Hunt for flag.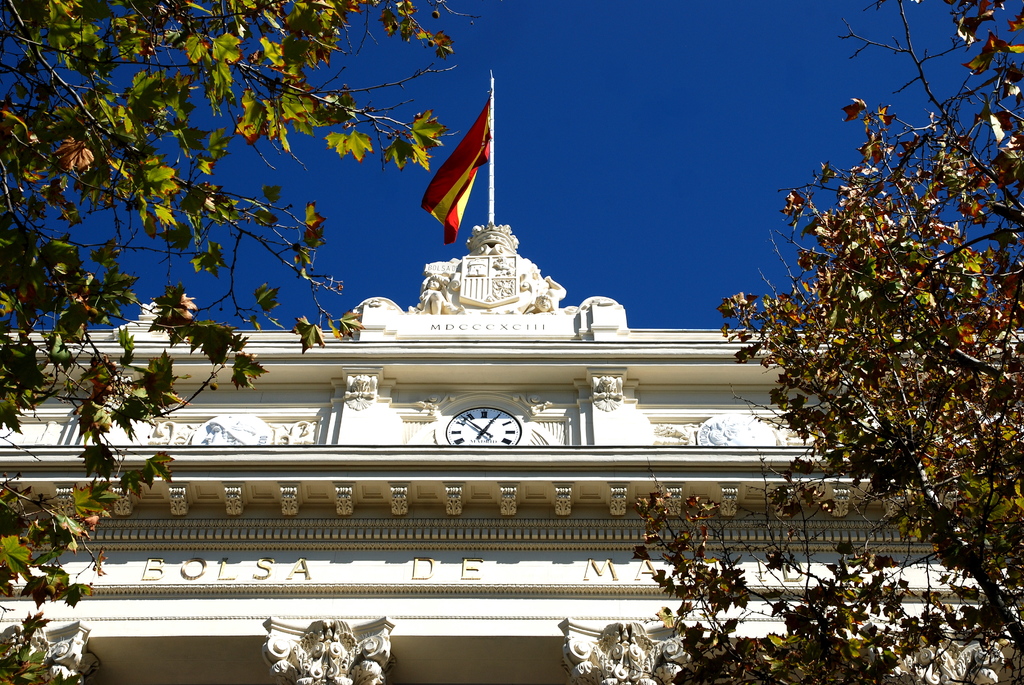
Hunted down at detection(410, 77, 503, 244).
